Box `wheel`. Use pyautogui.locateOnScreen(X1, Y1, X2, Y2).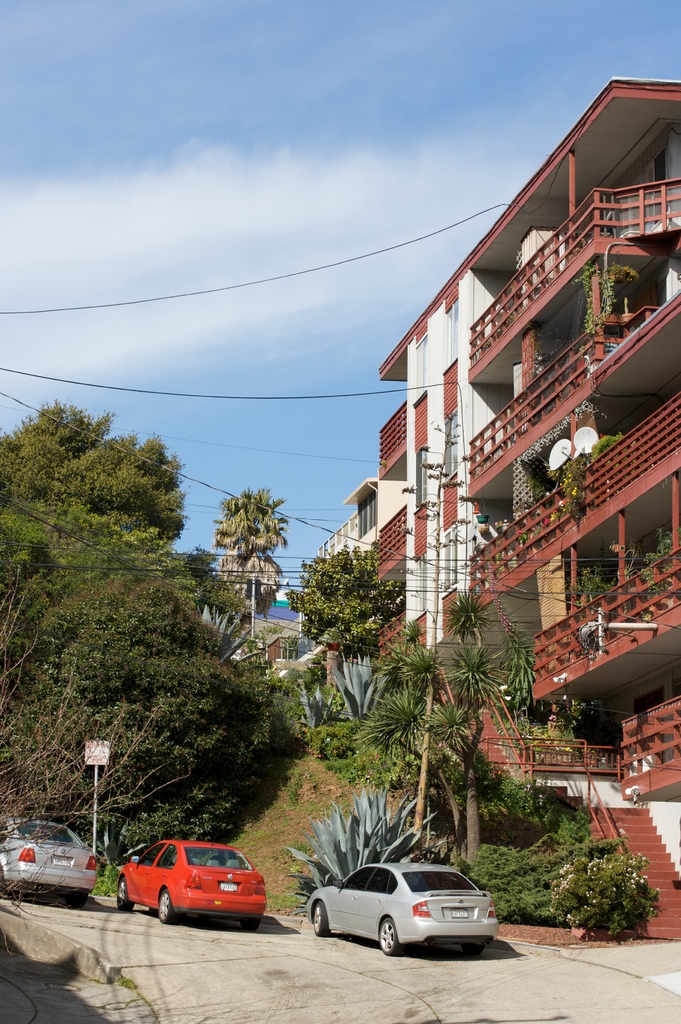
pyautogui.locateOnScreen(69, 892, 85, 909).
